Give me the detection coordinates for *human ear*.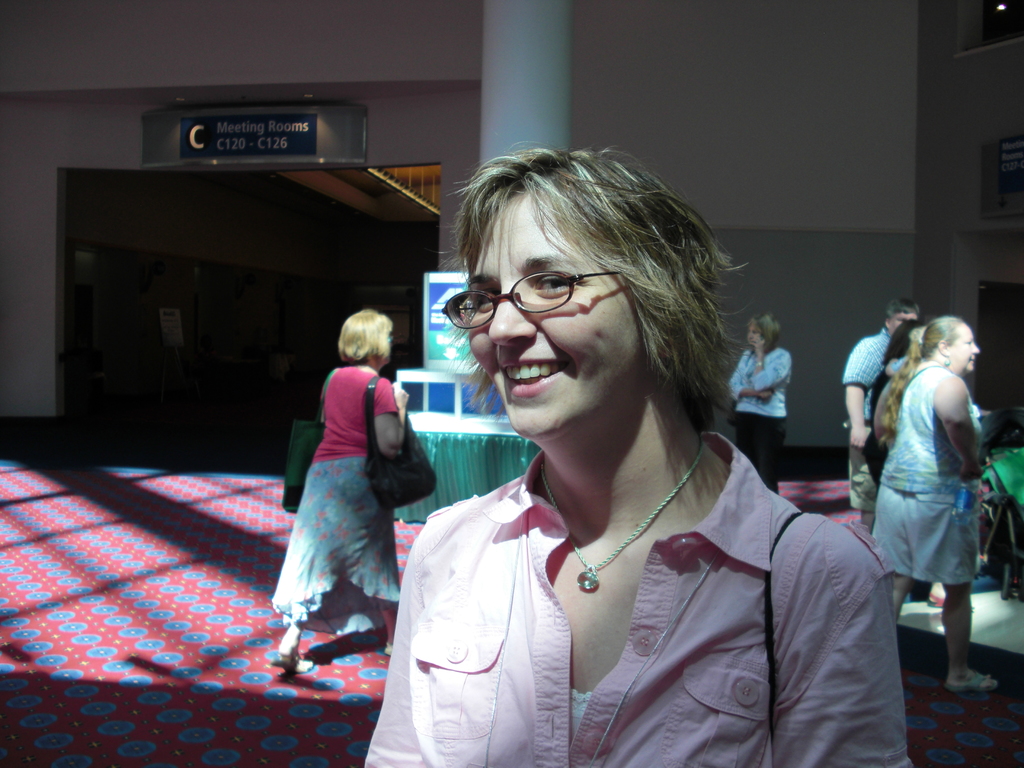
(938,342,948,353).
